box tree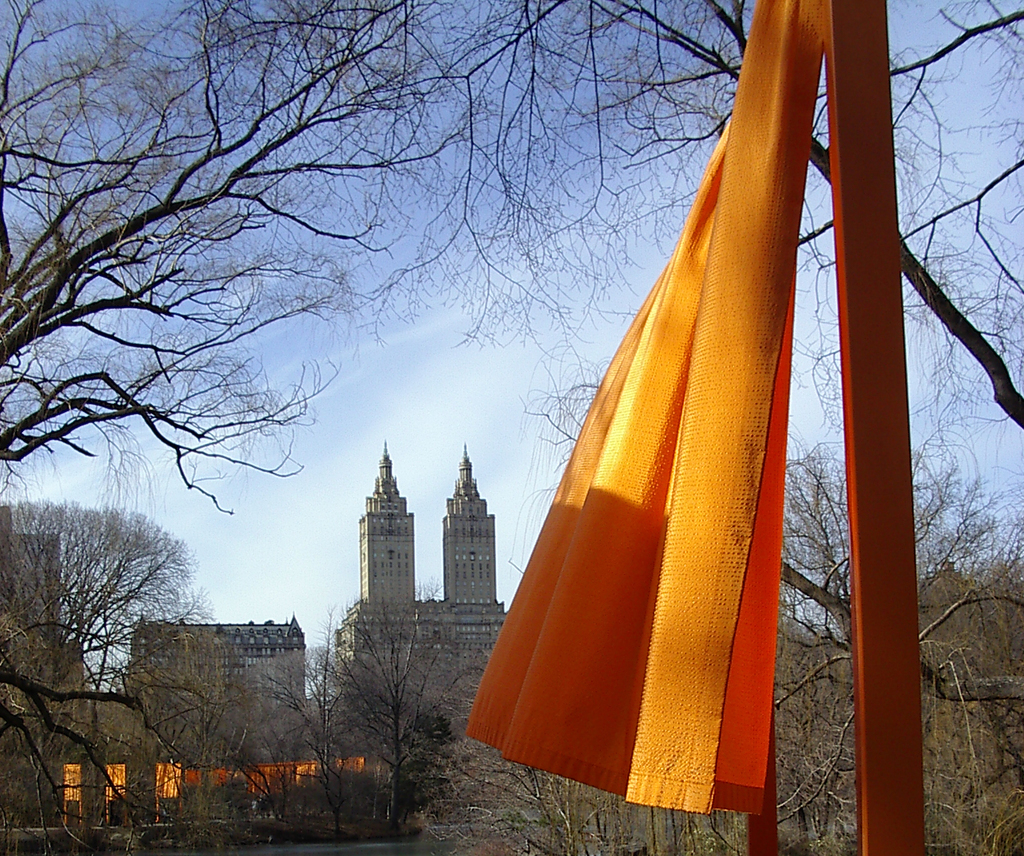
330:582:479:843
